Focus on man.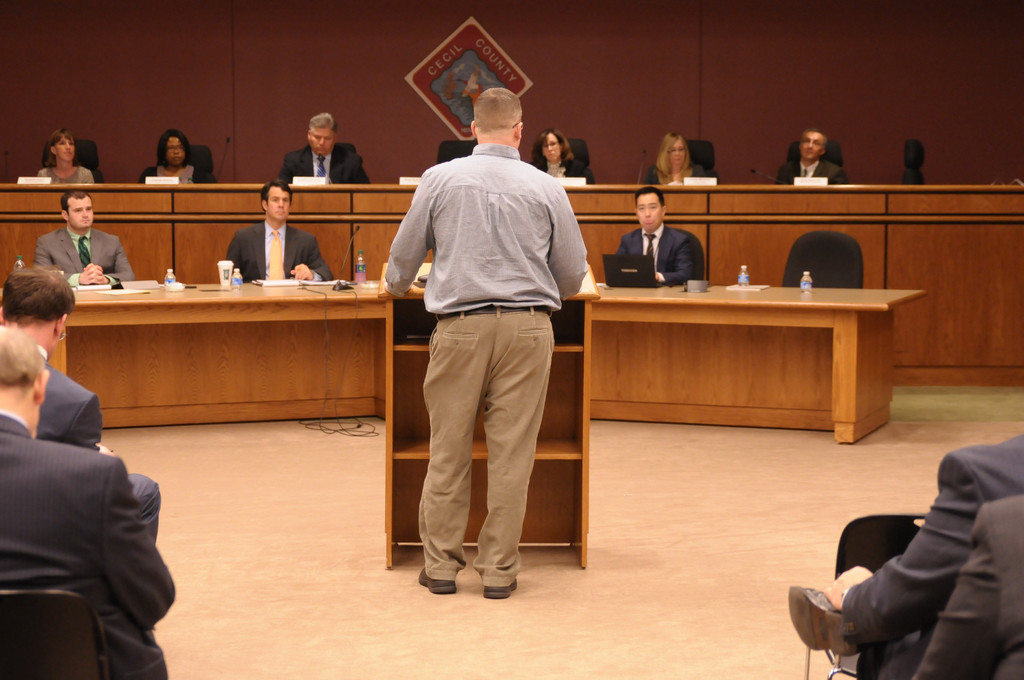
Focused at 398,72,586,601.
